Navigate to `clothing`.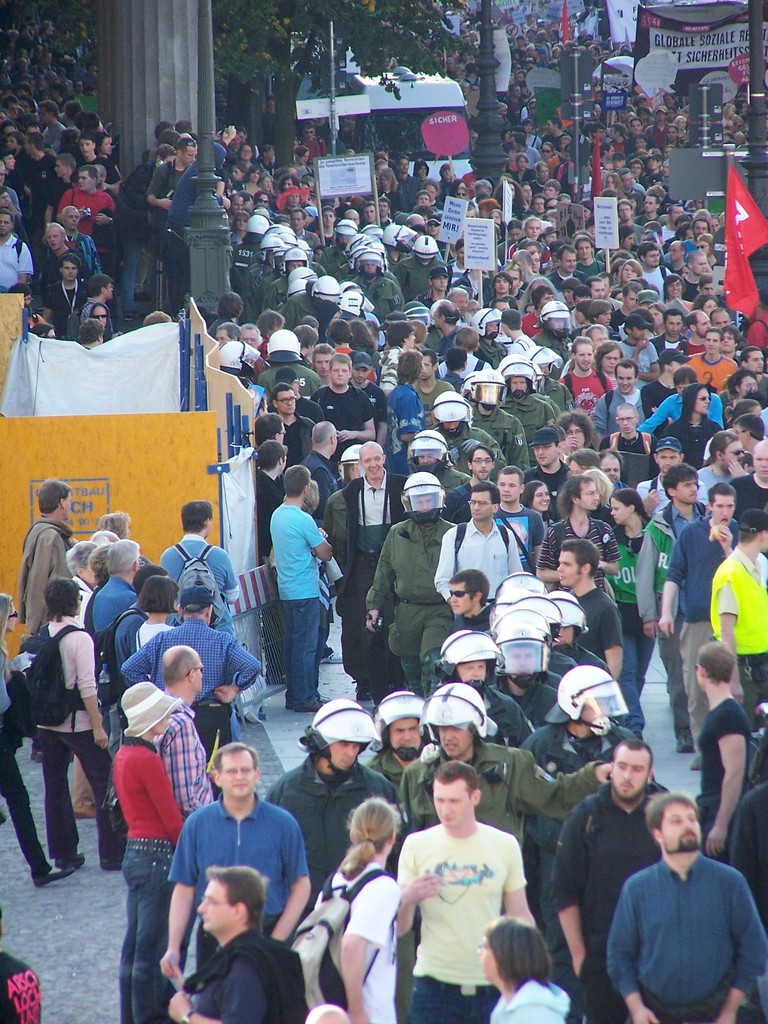
Navigation target: BBox(707, 543, 767, 705).
